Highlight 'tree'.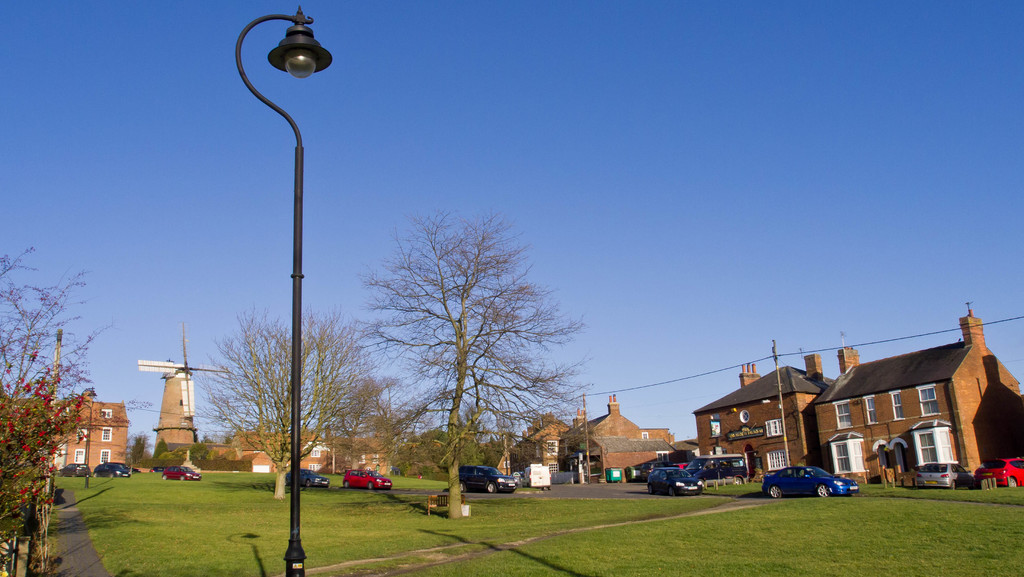
Highlighted region: [x1=339, y1=149, x2=568, y2=516].
